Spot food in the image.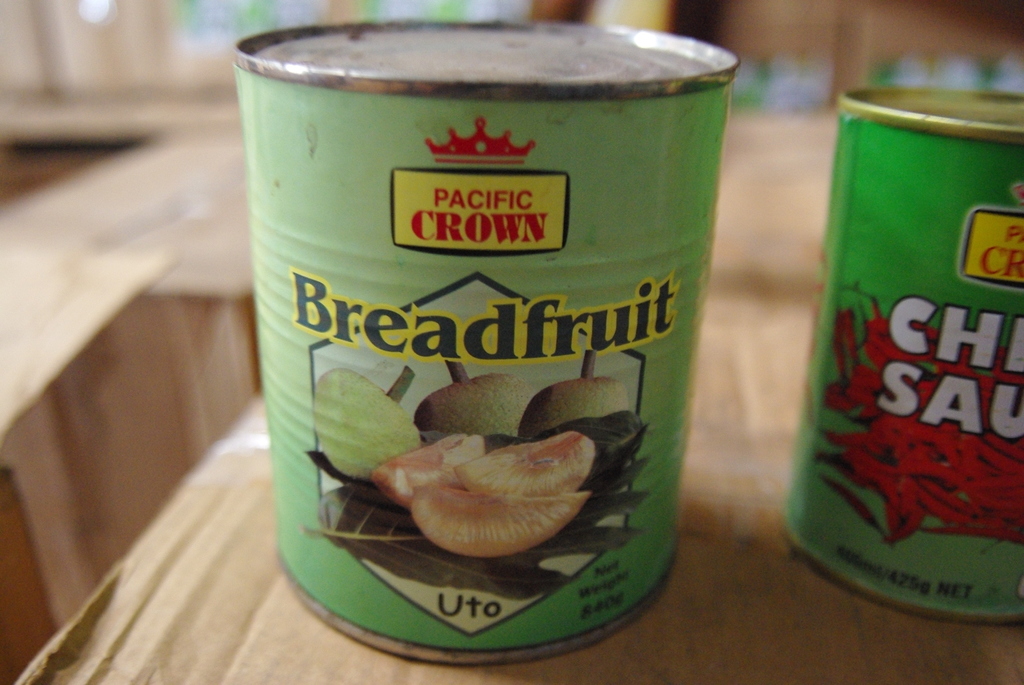
food found at {"x1": 312, "y1": 363, "x2": 428, "y2": 479}.
